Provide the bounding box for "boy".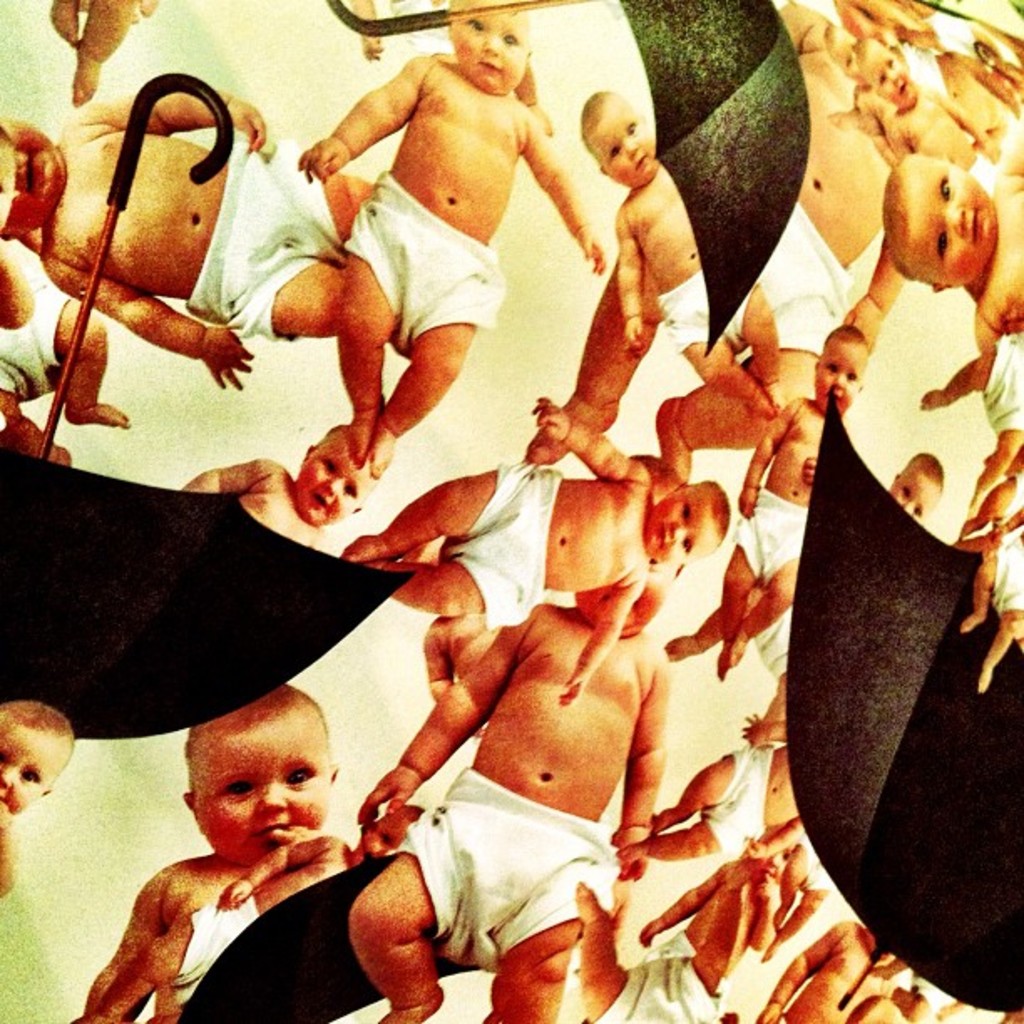
[x1=574, y1=848, x2=775, y2=1022].
